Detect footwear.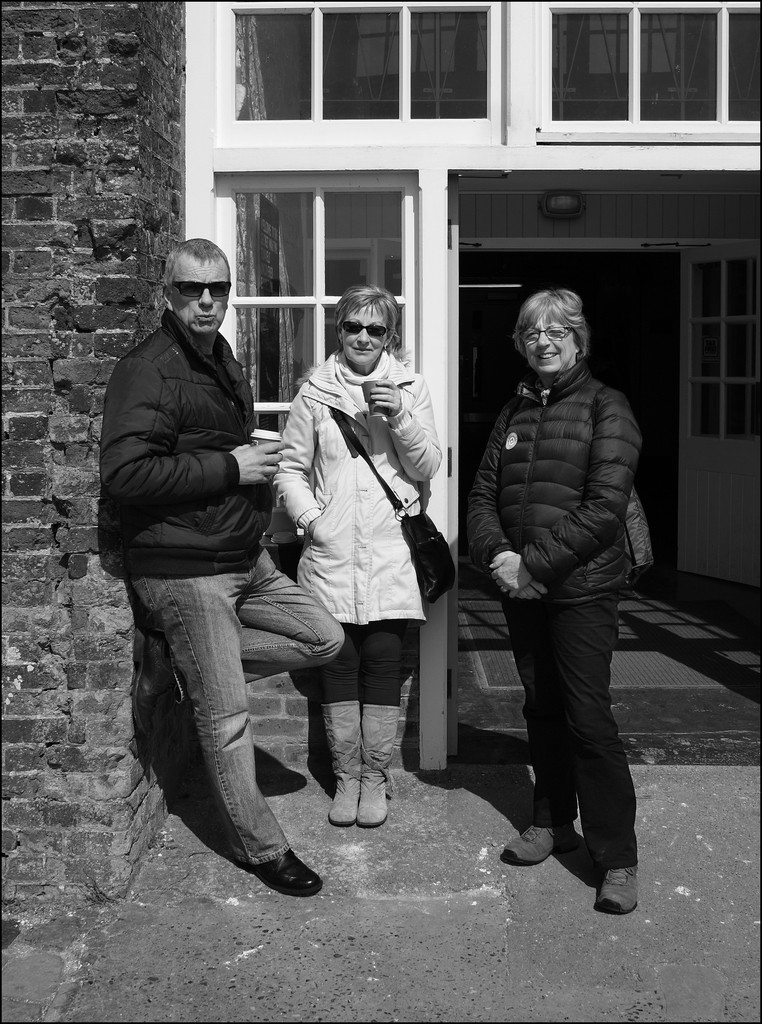
Detected at (505,820,576,869).
